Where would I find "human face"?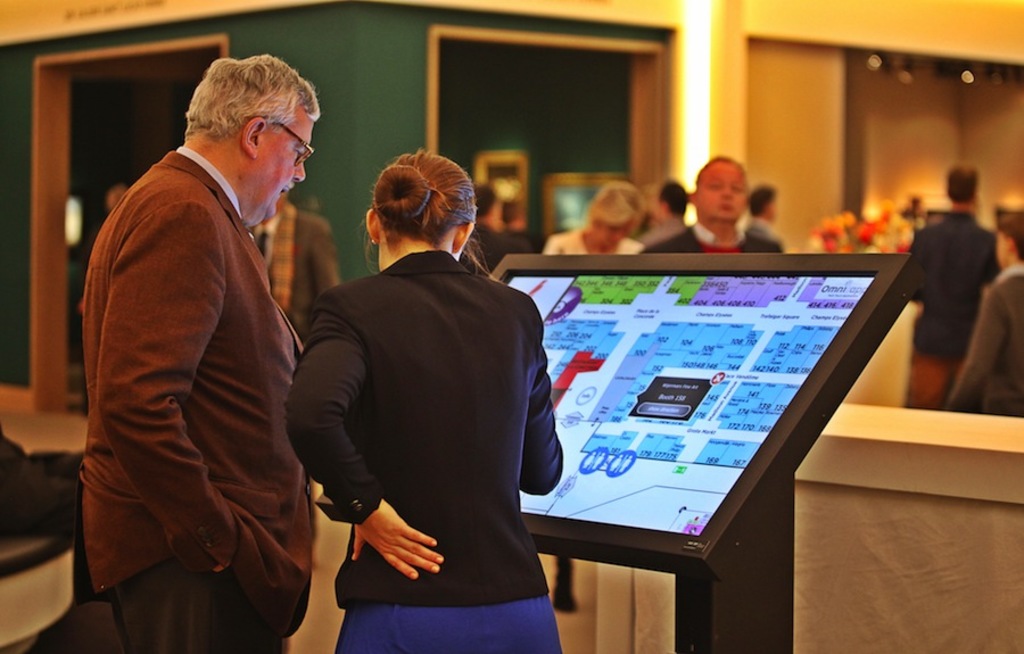
At Rect(767, 196, 777, 224).
